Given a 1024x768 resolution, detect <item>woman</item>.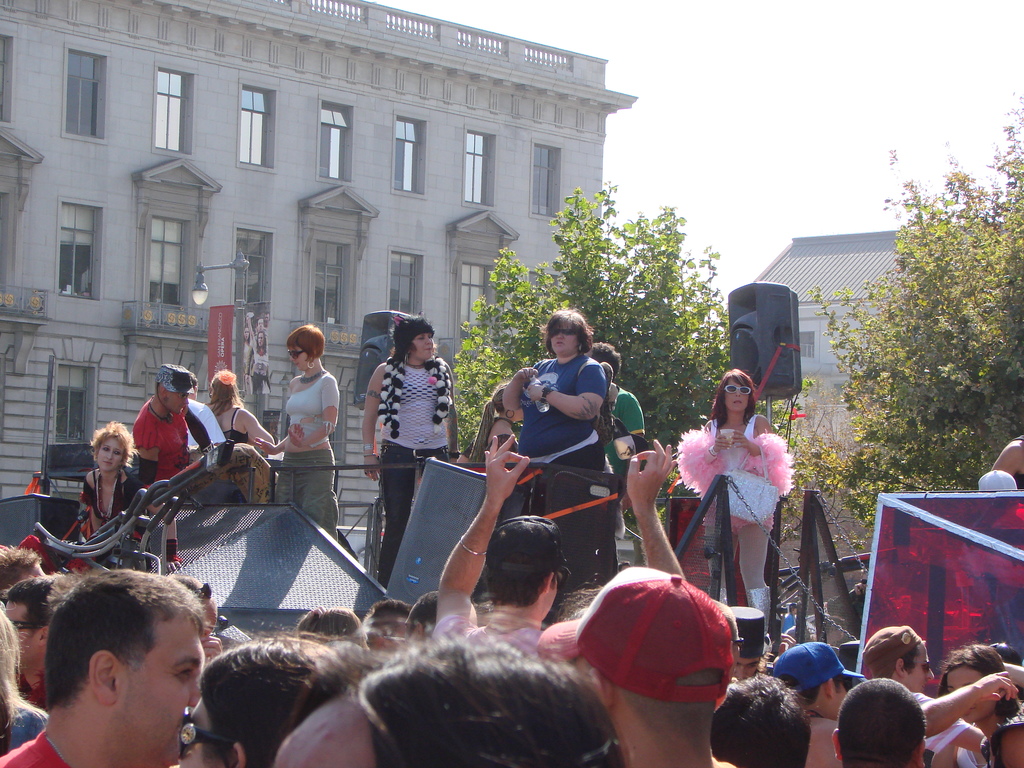
rect(674, 369, 802, 598).
